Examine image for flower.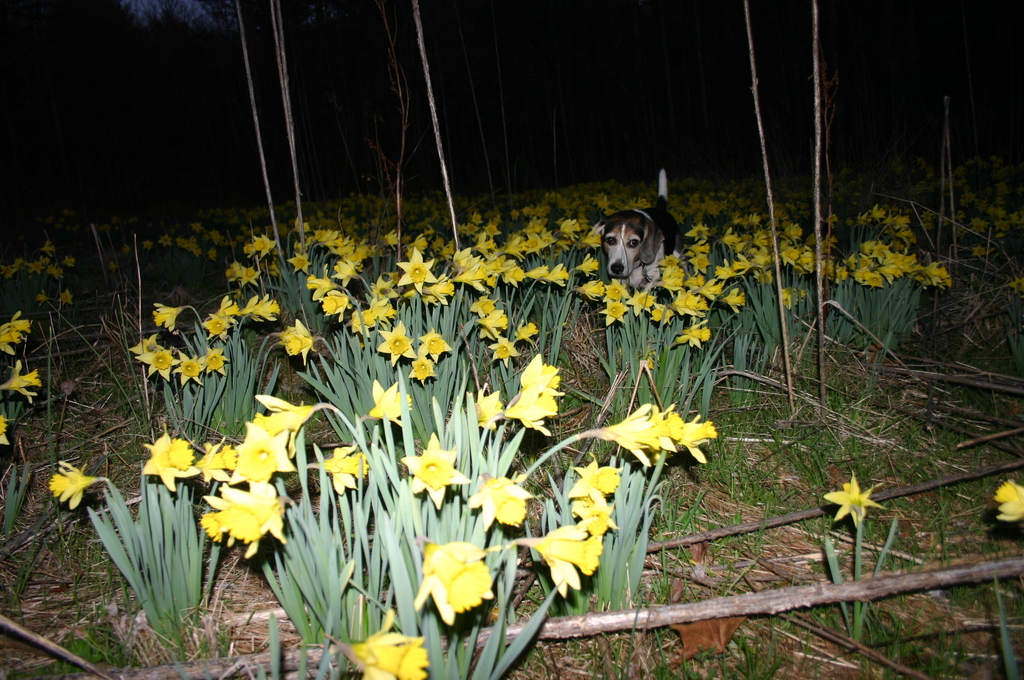
Examination result: 414/542/502/629.
